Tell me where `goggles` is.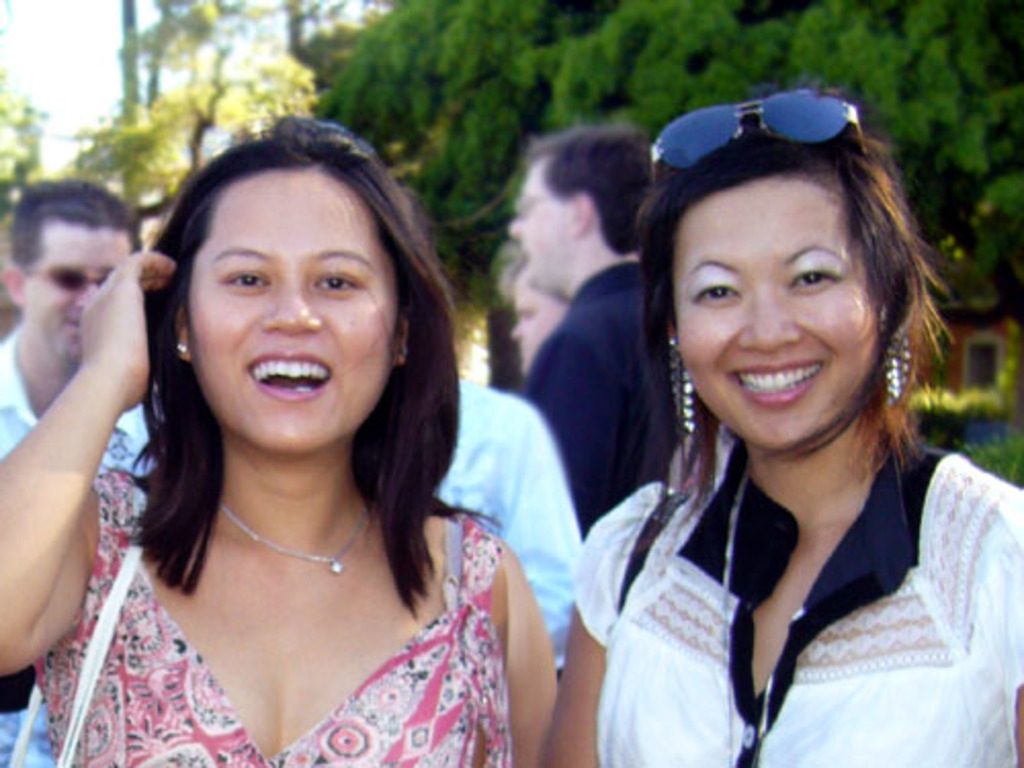
`goggles` is at box(649, 84, 881, 170).
